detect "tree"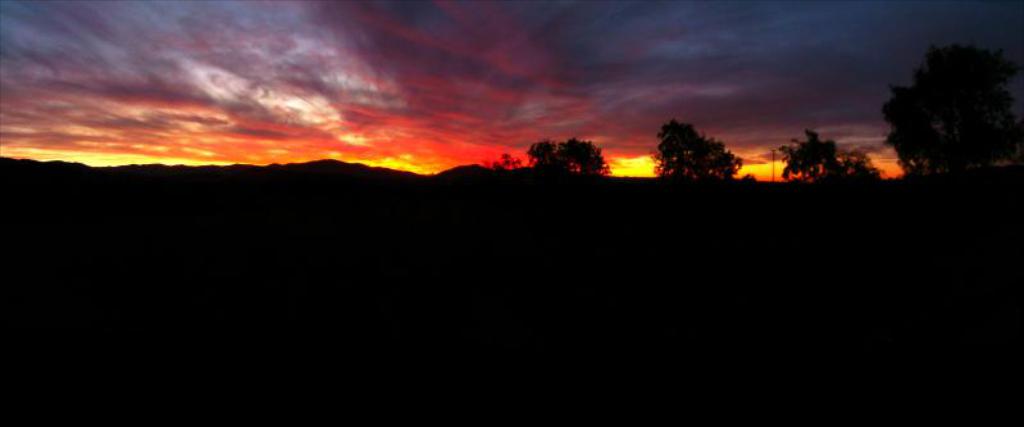
<region>780, 132, 875, 181</region>
